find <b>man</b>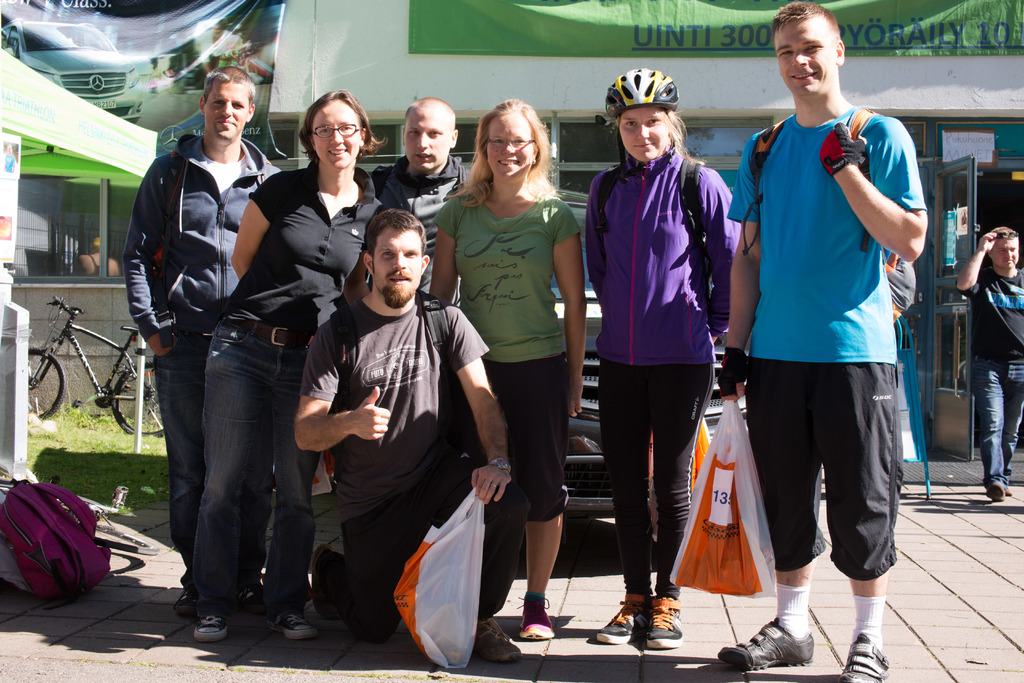
BBox(749, 15, 915, 654)
